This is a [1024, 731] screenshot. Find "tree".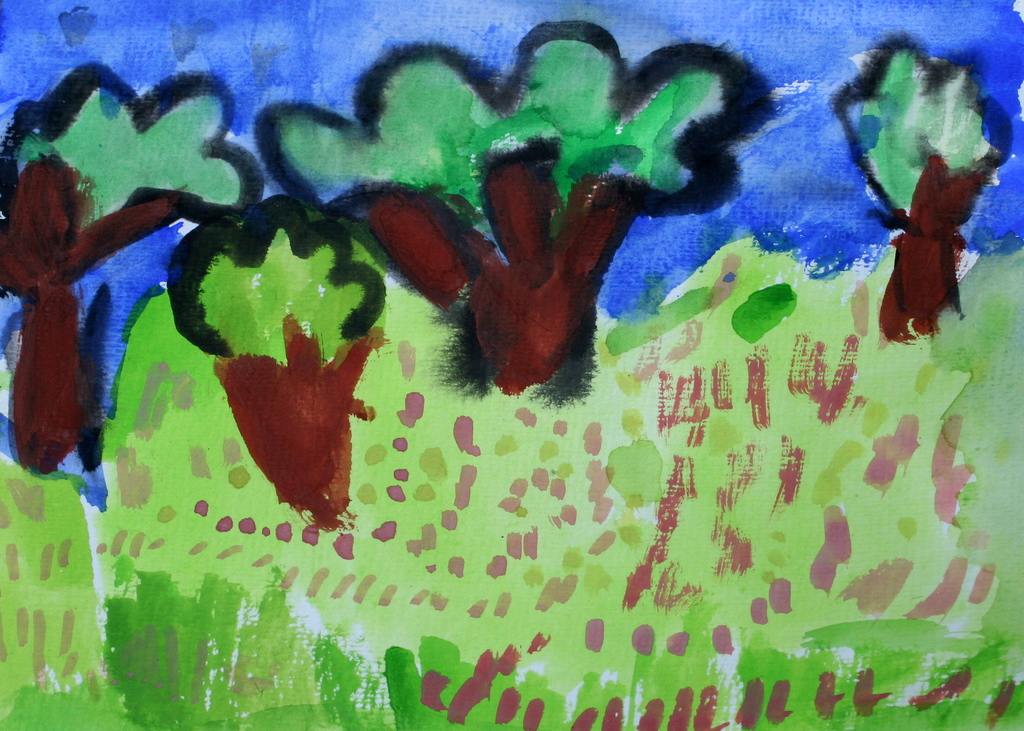
Bounding box: (165,189,393,532).
